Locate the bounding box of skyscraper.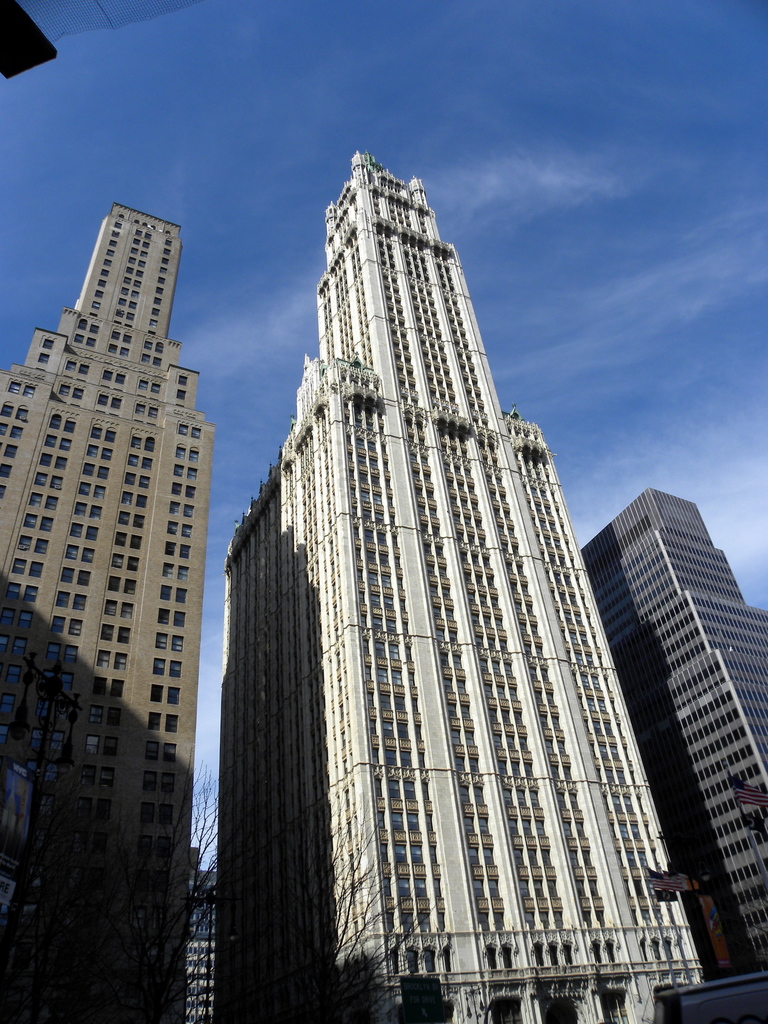
Bounding box: 188 172 730 993.
